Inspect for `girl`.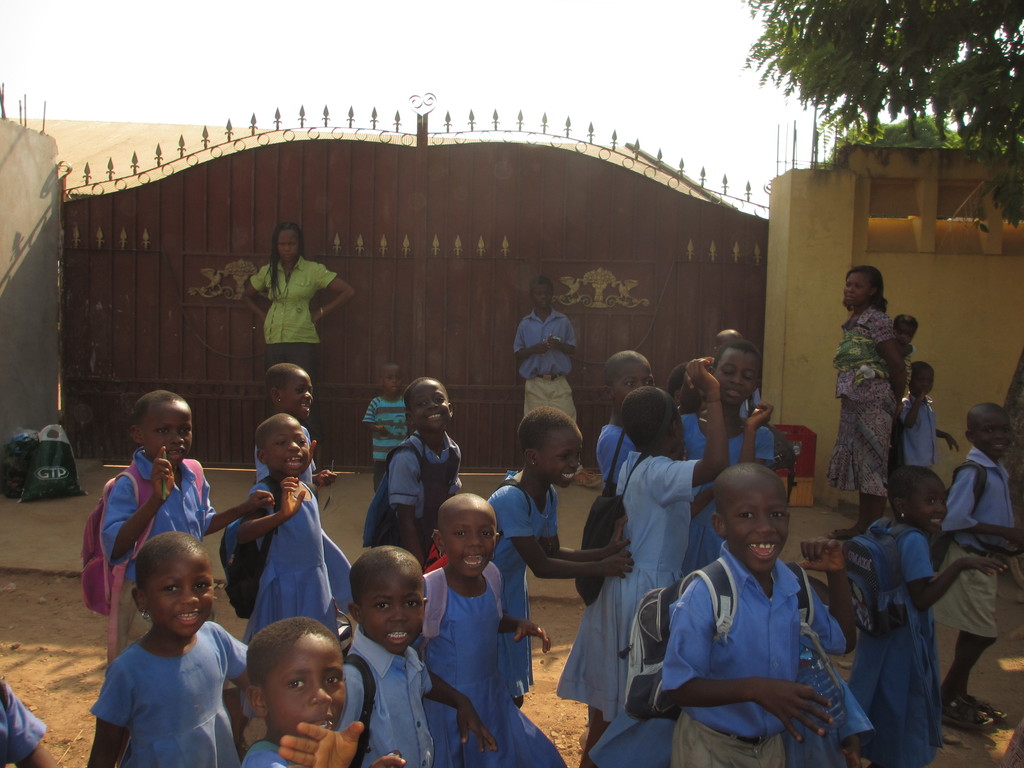
Inspection: left=365, top=375, right=463, bottom=557.
